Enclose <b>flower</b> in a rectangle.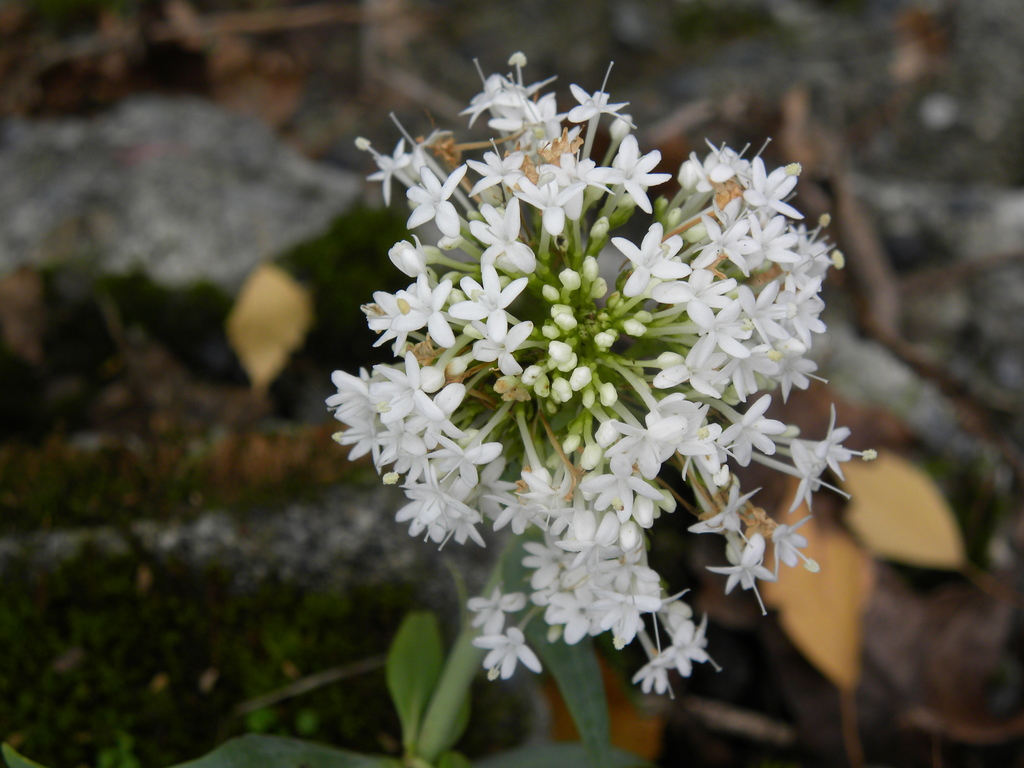
rect(320, 51, 872, 694).
